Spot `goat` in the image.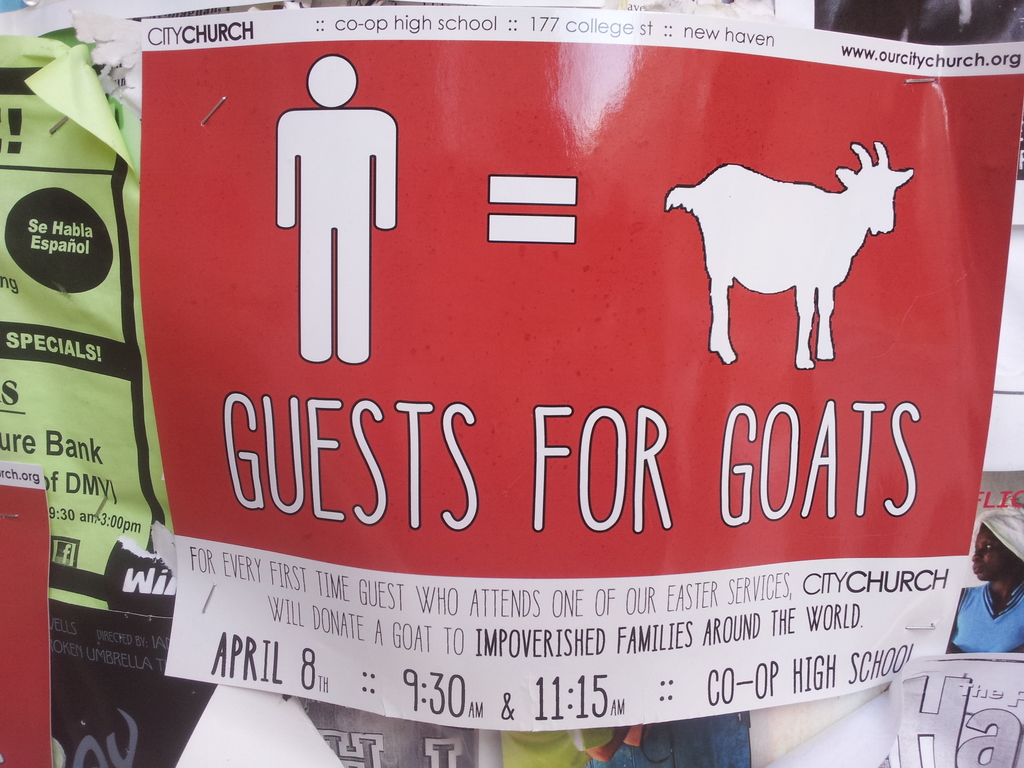
`goat` found at BBox(661, 132, 907, 375).
